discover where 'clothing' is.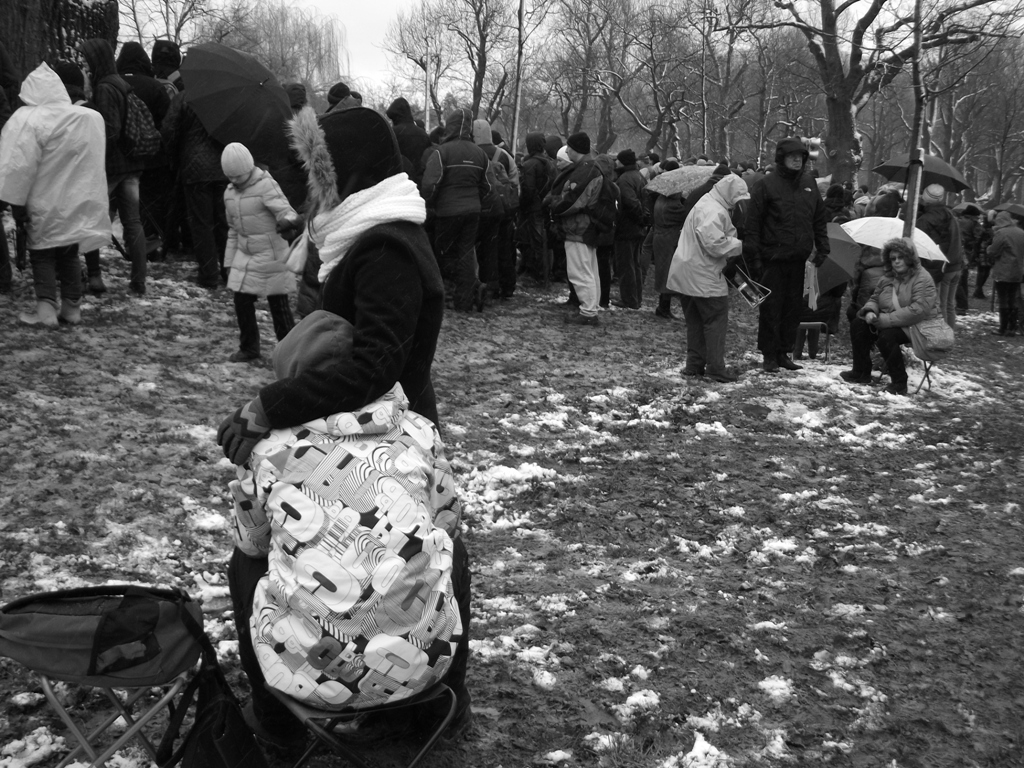
Discovered at (117,63,169,254).
